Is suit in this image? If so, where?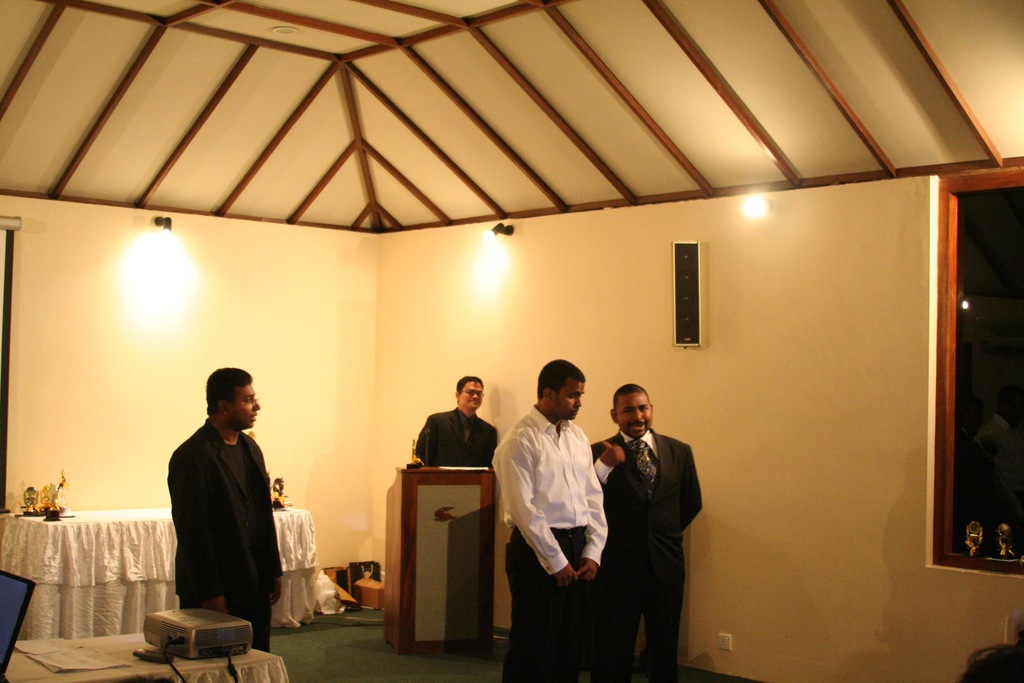
Yes, at (left=598, top=395, right=711, bottom=661).
